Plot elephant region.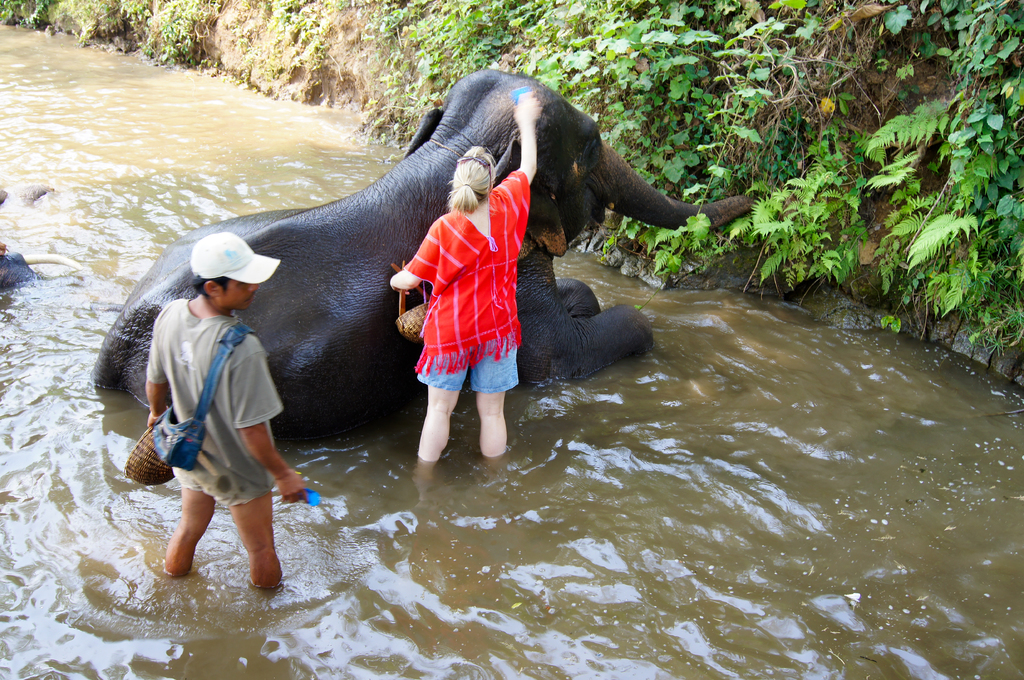
Plotted at (x1=0, y1=178, x2=85, y2=298).
